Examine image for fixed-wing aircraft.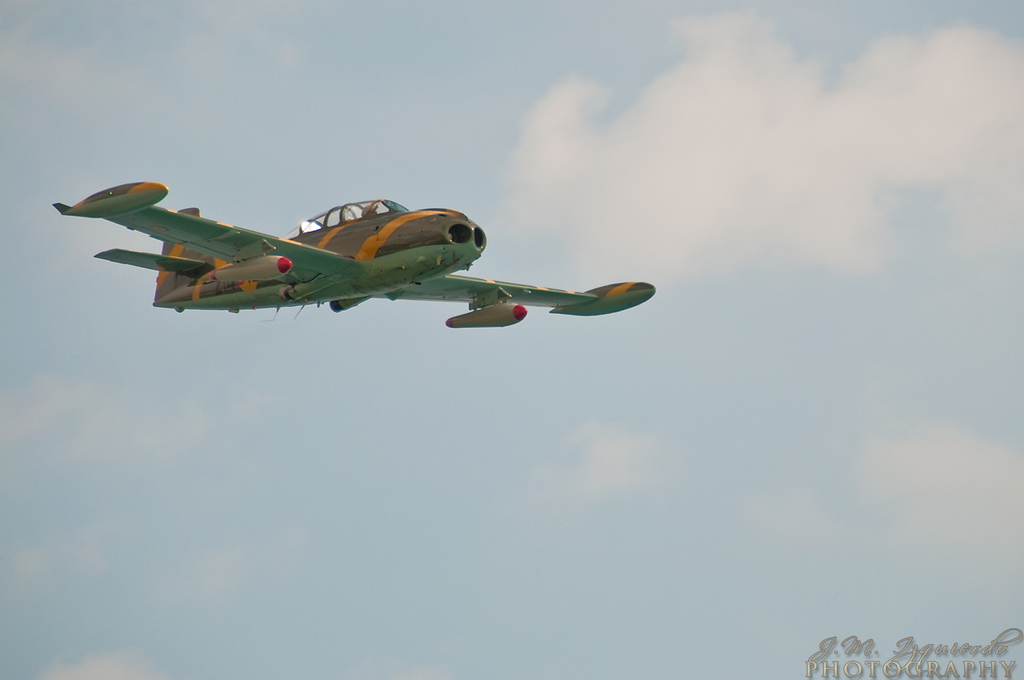
Examination result: x1=54, y1=177, x2=659, y2=321.
